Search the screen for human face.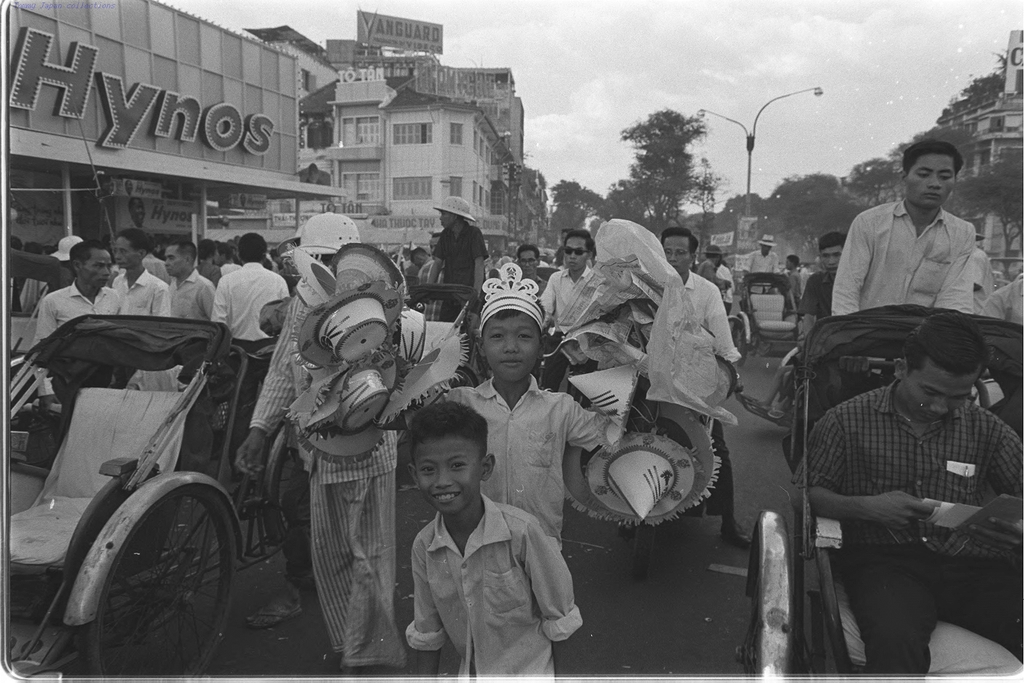
Found at x1=415 y1=437 x2=483 y2=513.
